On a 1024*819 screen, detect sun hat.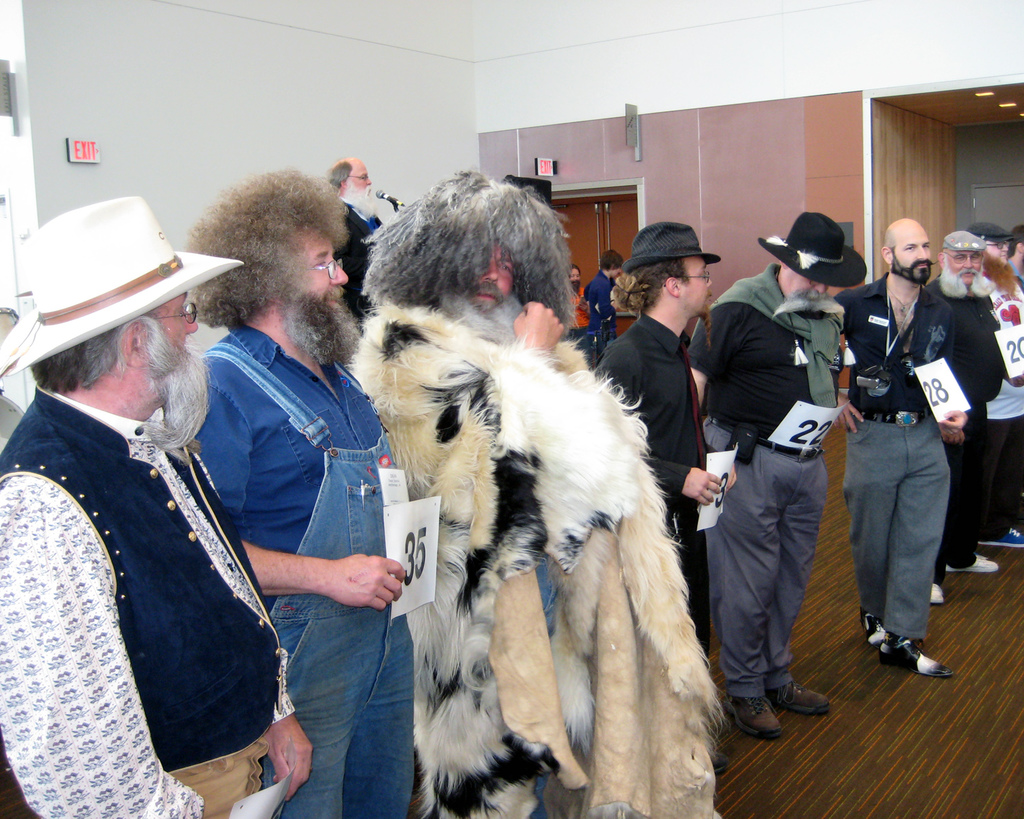
(754,207,874,291).
